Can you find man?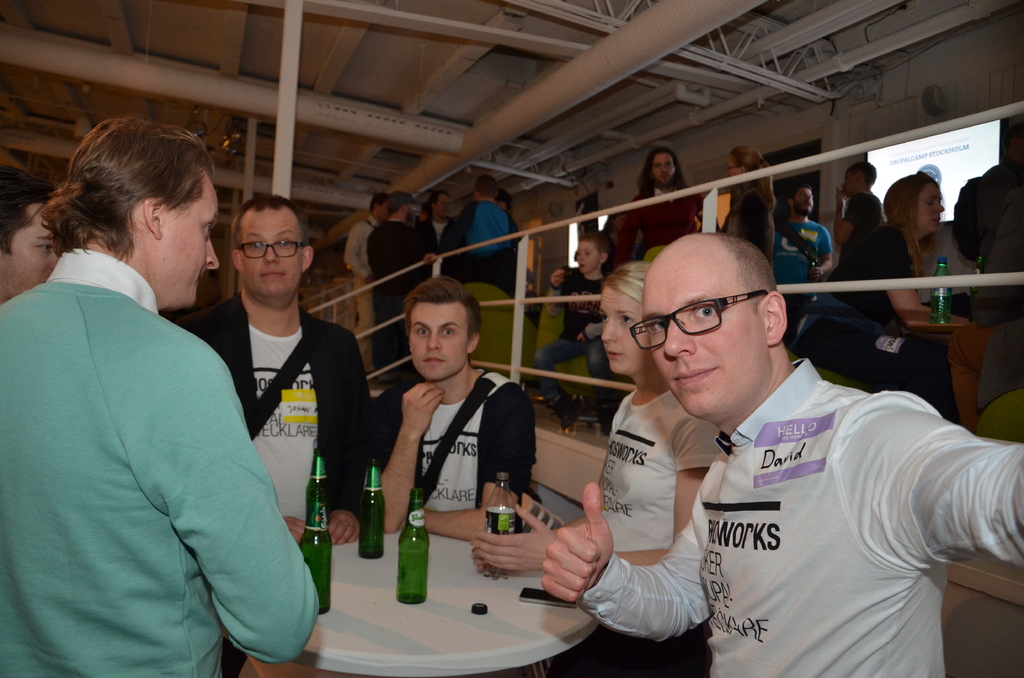
Yes, bounding box: bbox=(445, 176, 524, 292).
